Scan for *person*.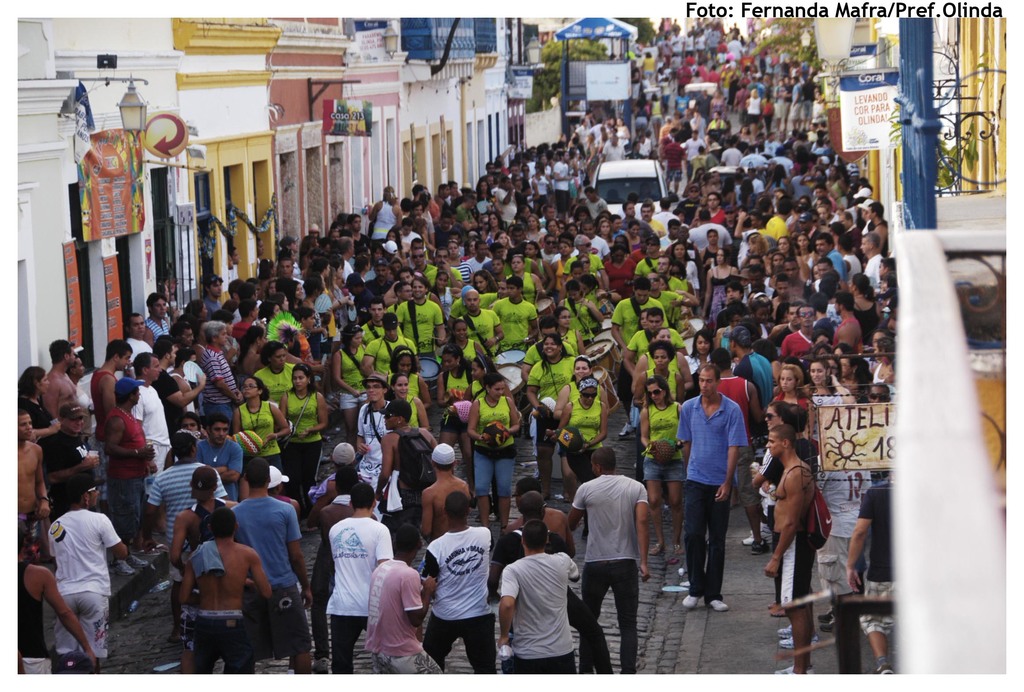
Scan result: select_region(324, 481, 394, 675).
